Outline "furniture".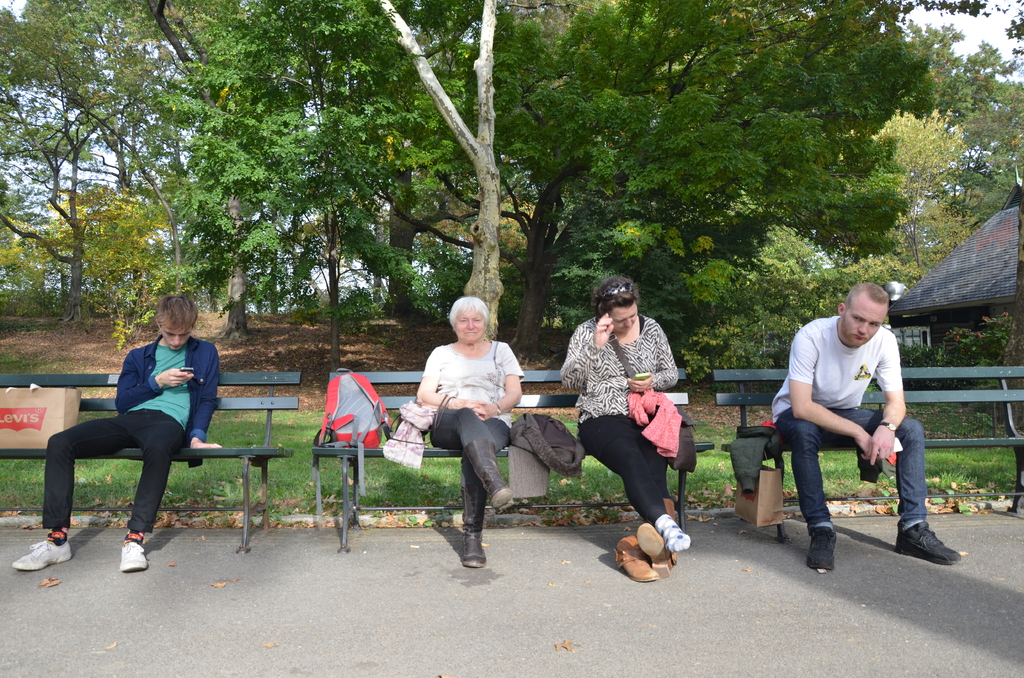
Outline: 705 364 1023 541.
